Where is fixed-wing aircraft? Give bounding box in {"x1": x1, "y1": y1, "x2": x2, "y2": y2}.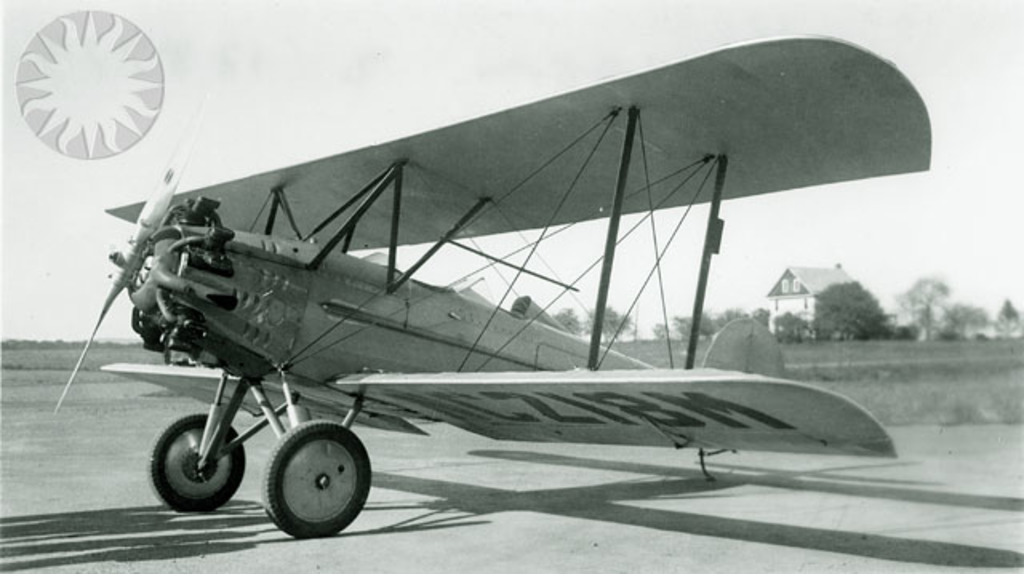
{"x1": 51, "y1": 34, "x2": 931, "y2": 545}.
